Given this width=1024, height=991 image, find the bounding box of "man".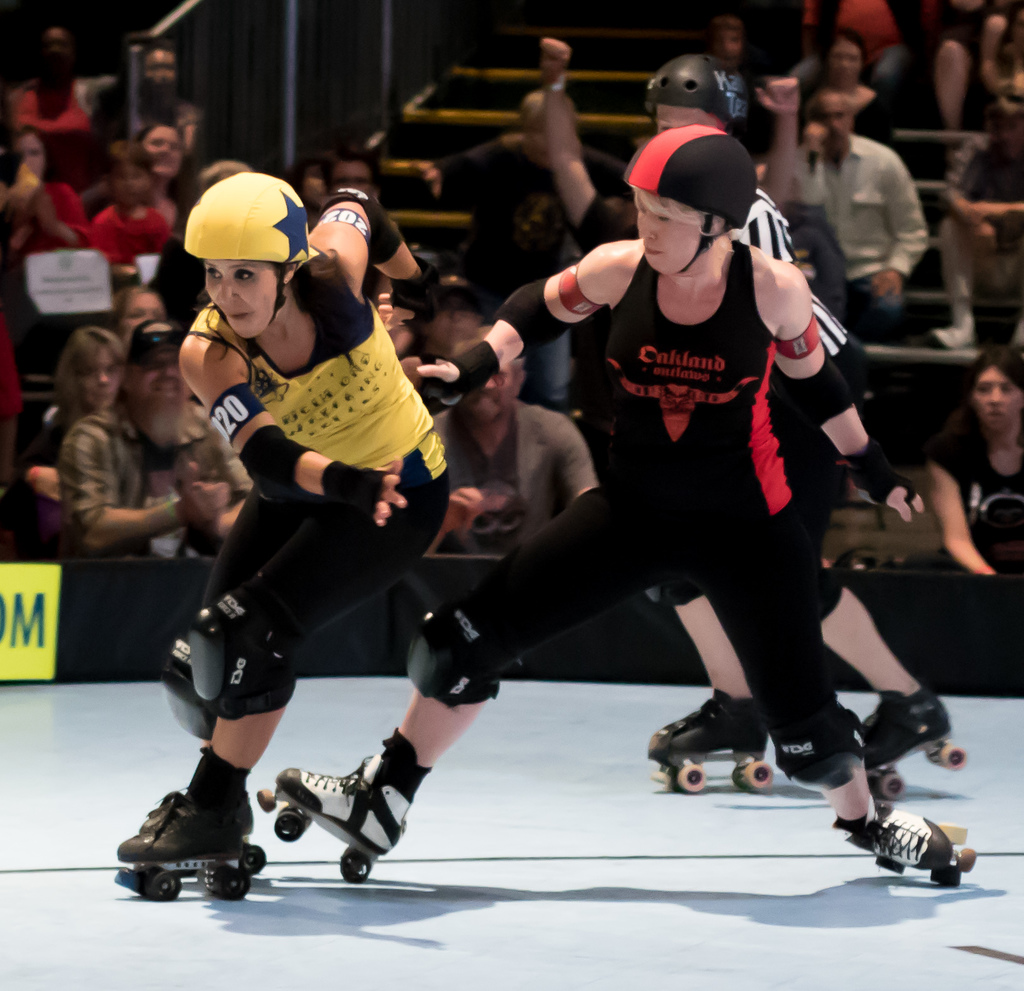
crop(701, 0, 844, 74).
